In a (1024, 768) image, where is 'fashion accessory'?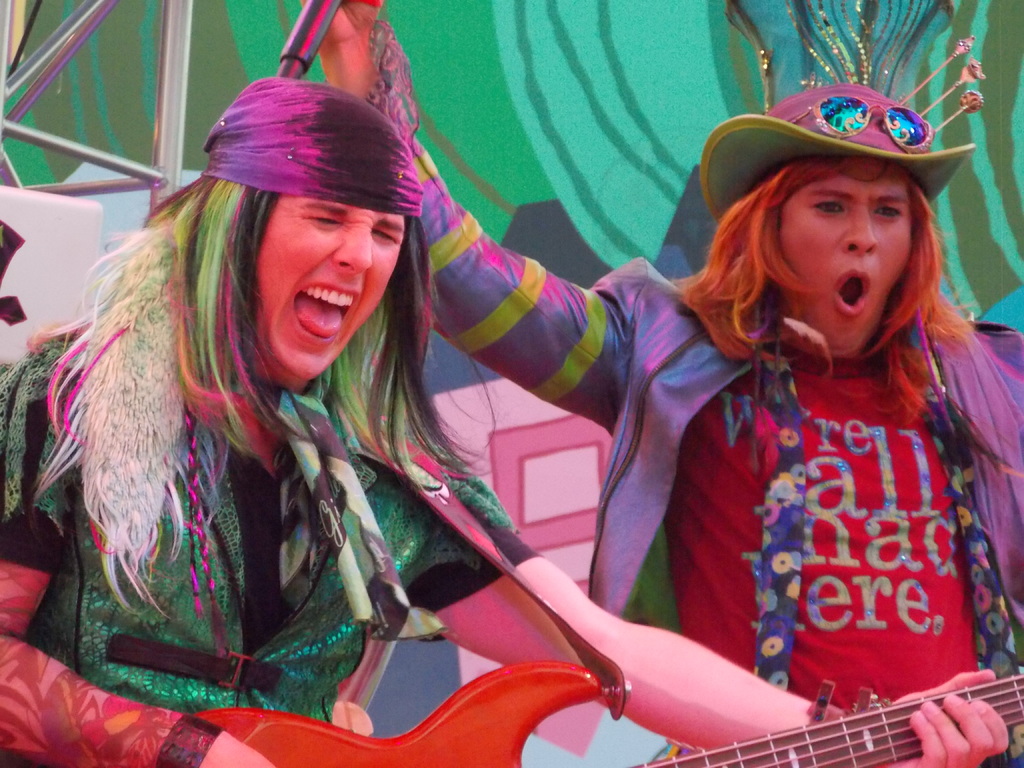
[x1=785, y1=93, x2=941, y2=151].
